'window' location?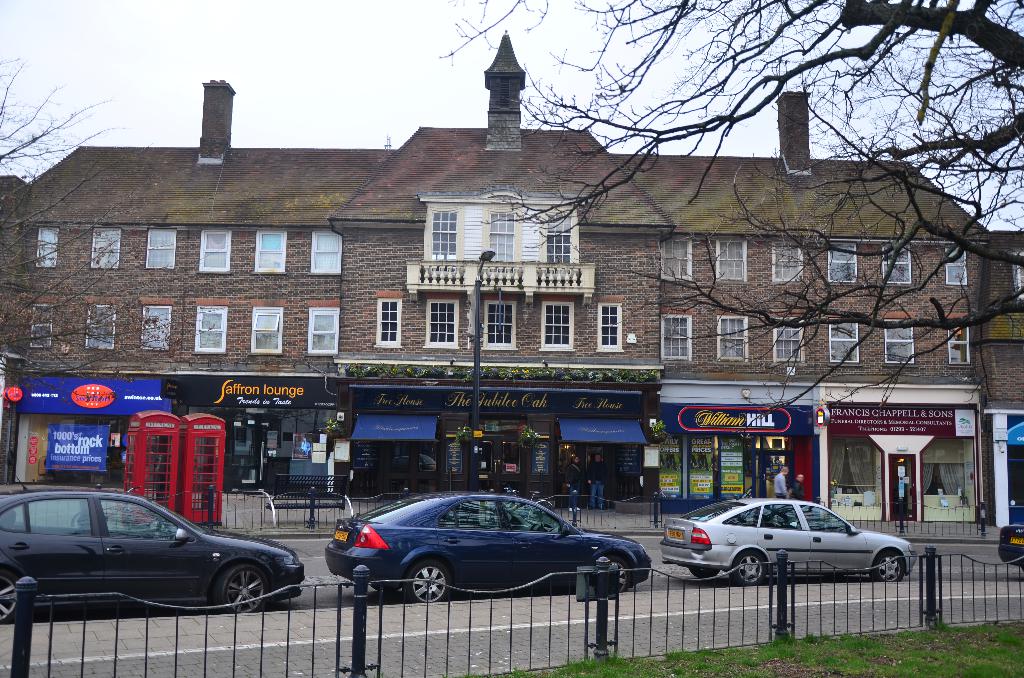
483:303:523:352
